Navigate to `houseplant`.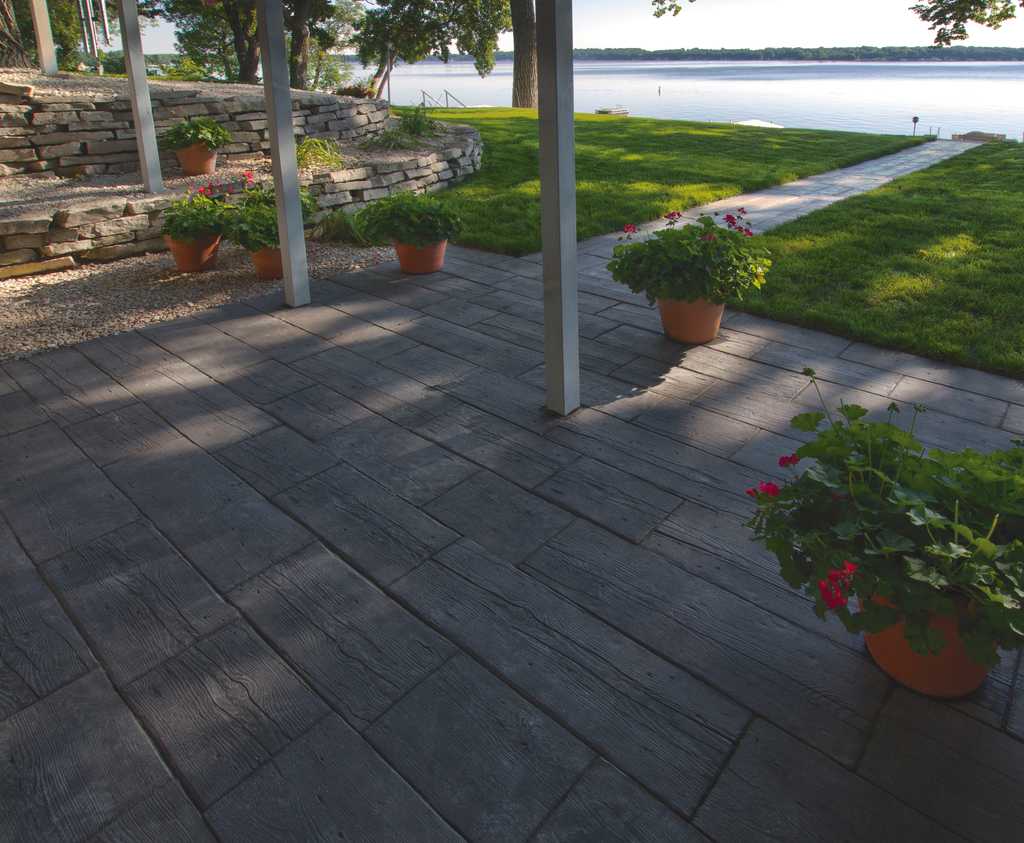
Navigation target: Rect(242, 168, 324, 276).
